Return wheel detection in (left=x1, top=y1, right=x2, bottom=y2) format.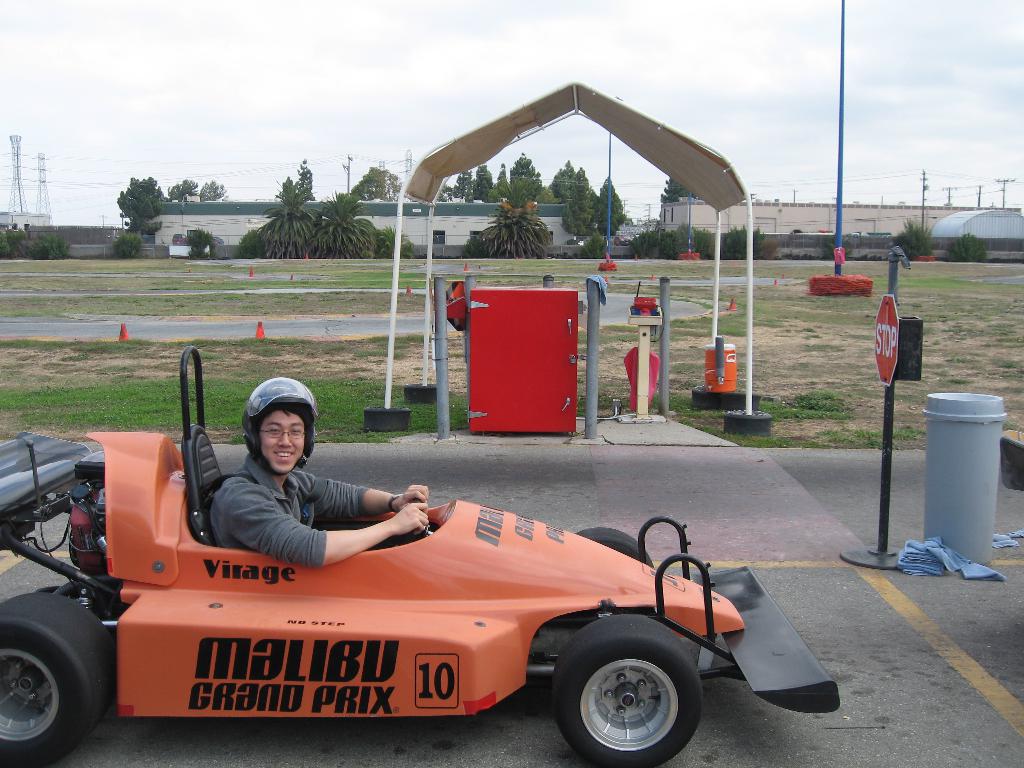
(left=0, top=593, right=118, bottom=767).
